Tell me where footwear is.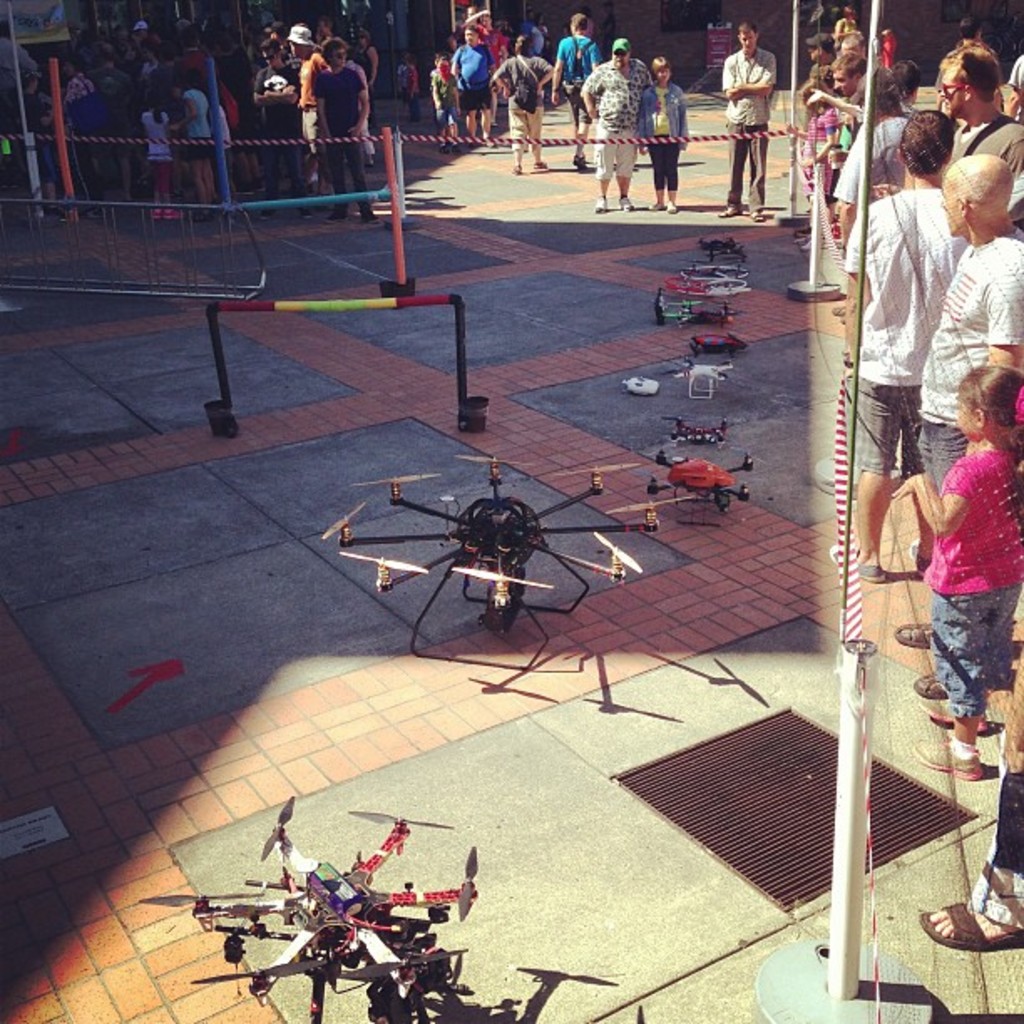
footwear is at bbox=(912, 740, 987, 783).
